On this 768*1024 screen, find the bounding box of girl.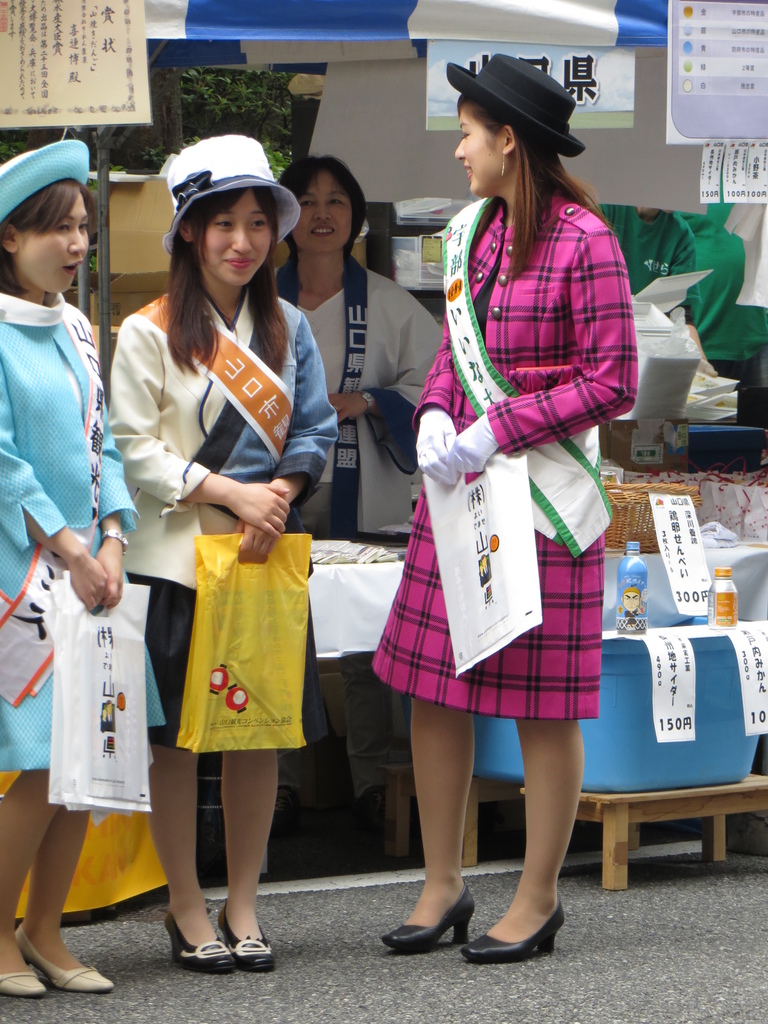
Bounding box: pyautogui.locateOnScreen(371, 37, 641, 968).
